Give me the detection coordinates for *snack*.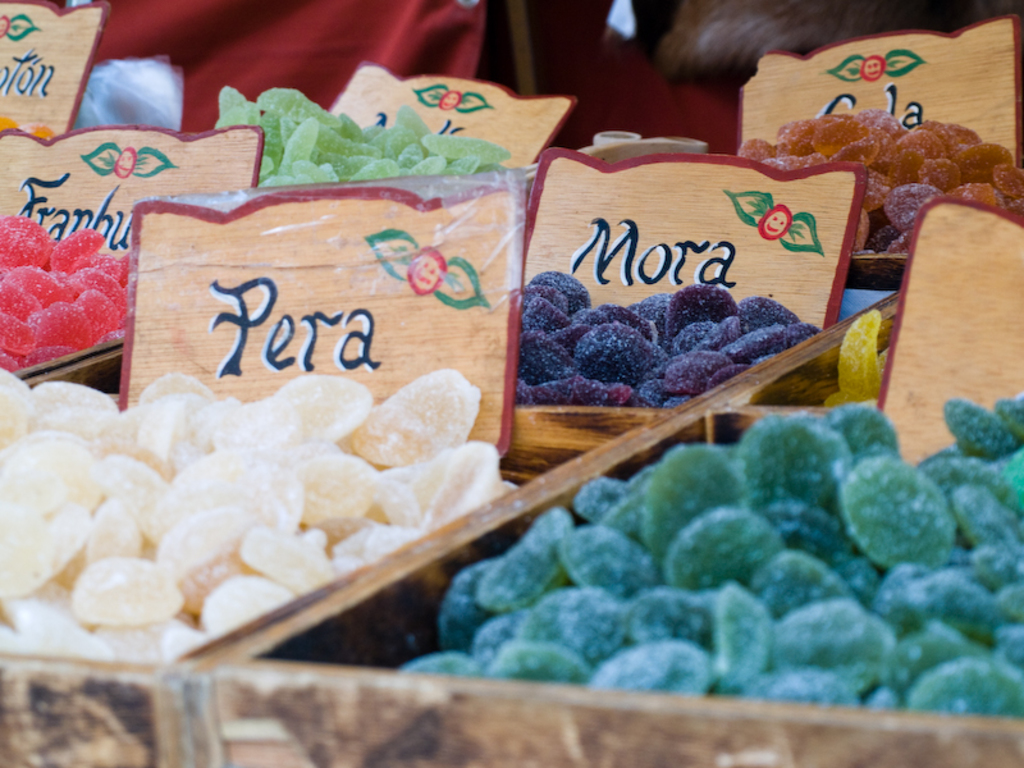
727:99:1019:246.
